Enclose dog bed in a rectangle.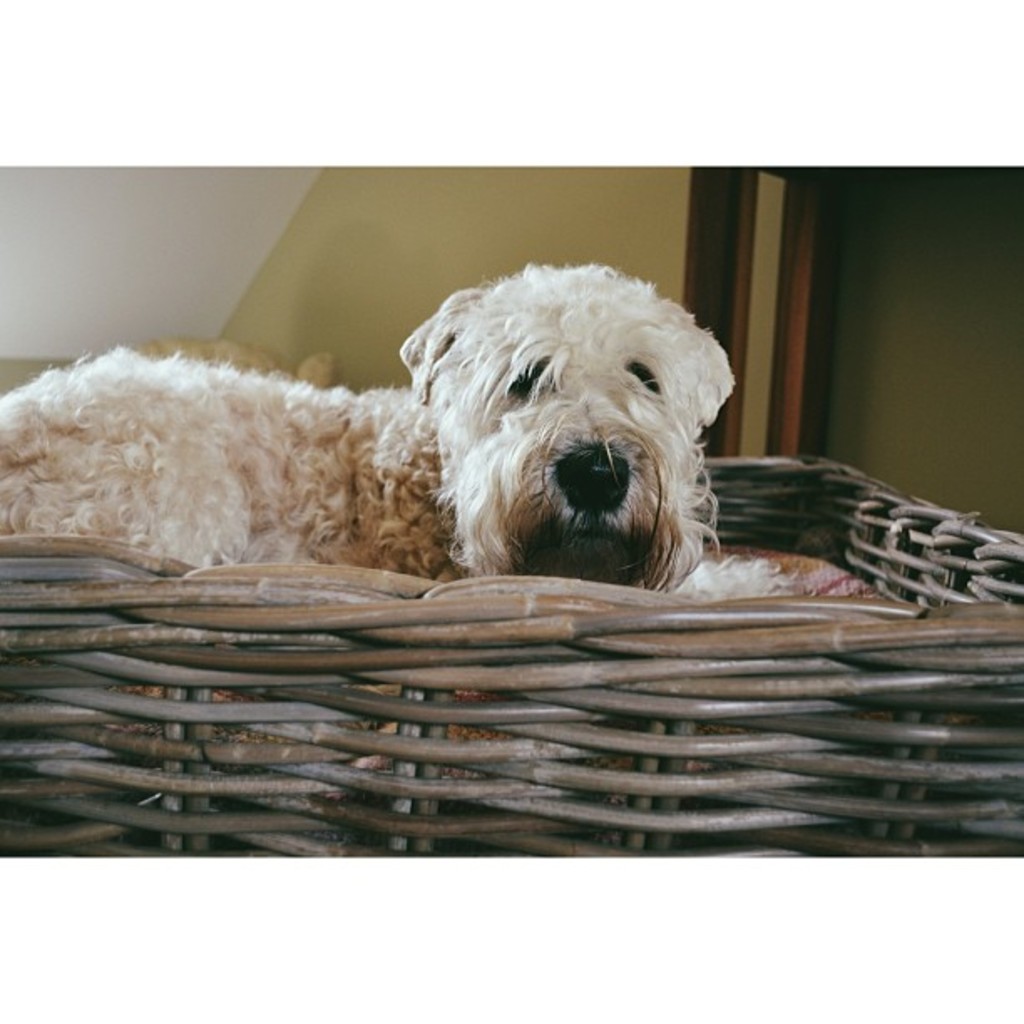
region(703, 544, 890, 606).
